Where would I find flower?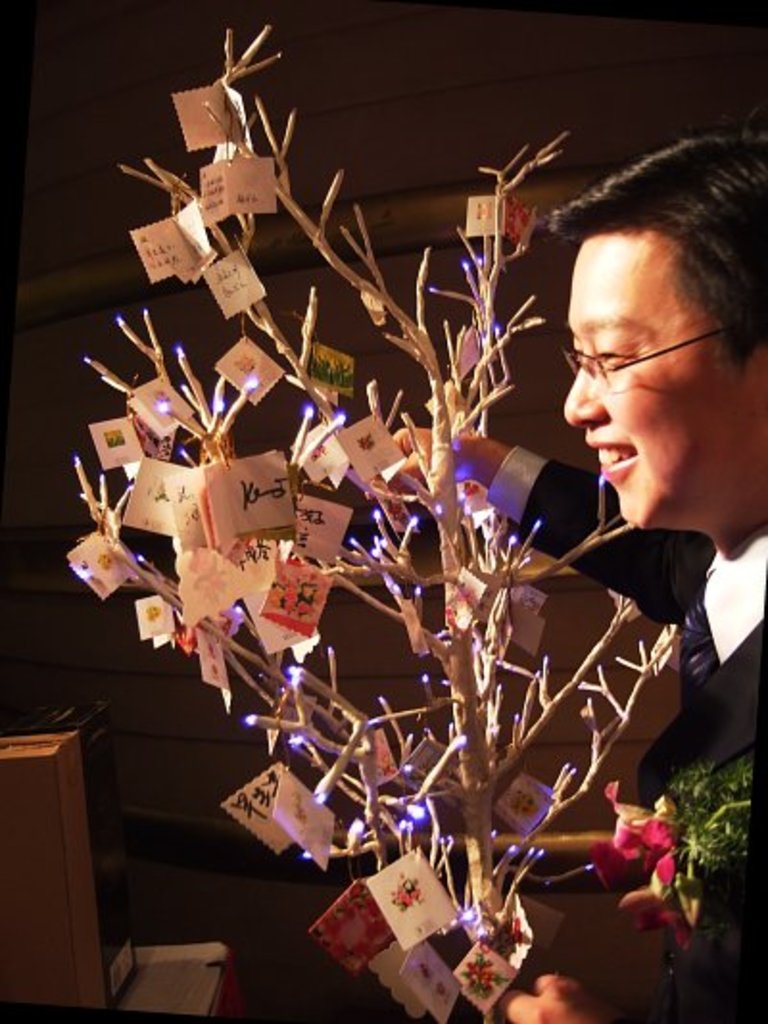
At <box>394,874,420,911</box>.
